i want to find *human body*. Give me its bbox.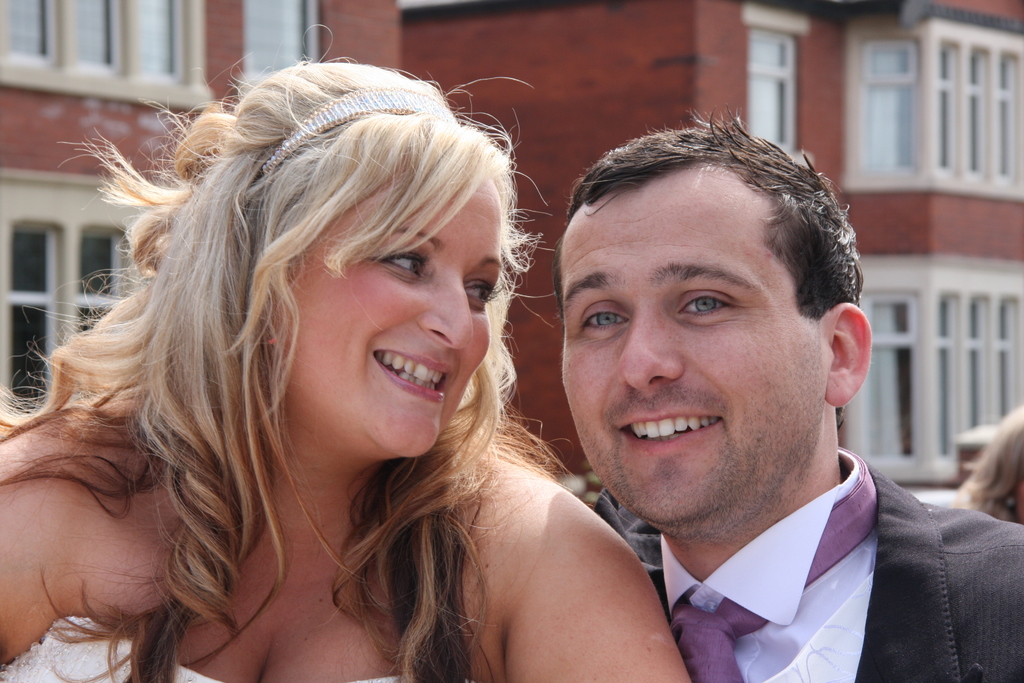
bbox(10, 75, 649, 673).
